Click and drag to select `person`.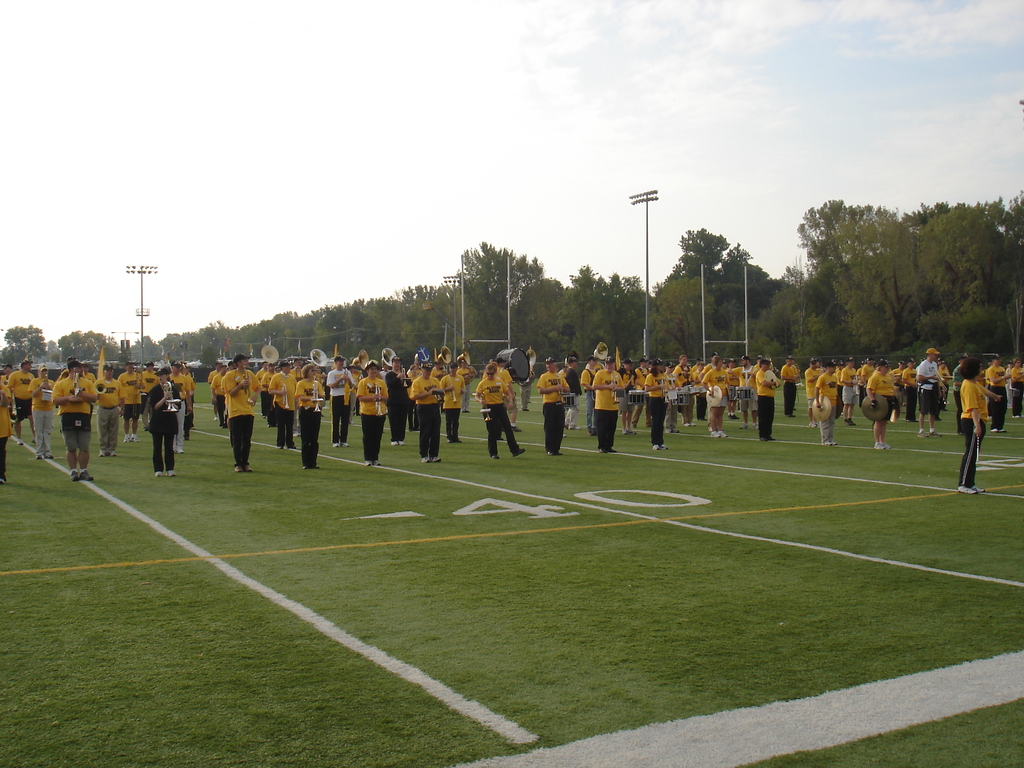
Selection: 759,360,780,437.
